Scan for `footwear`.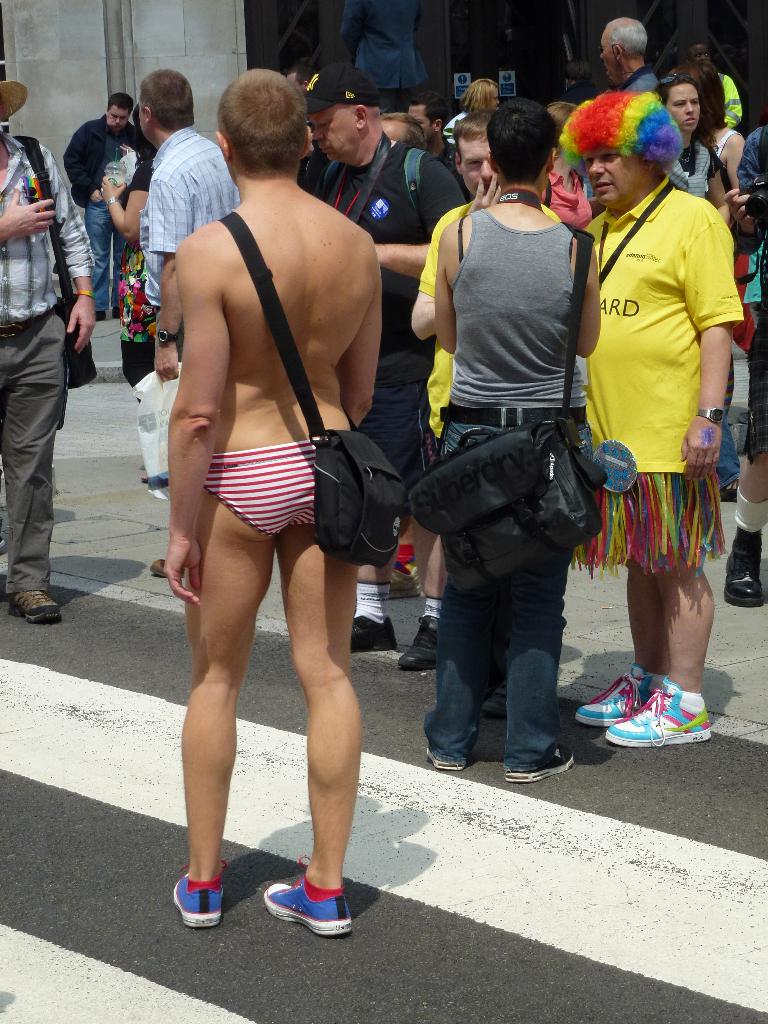
Scan result: l=400, t=617, r=442, b=673.
